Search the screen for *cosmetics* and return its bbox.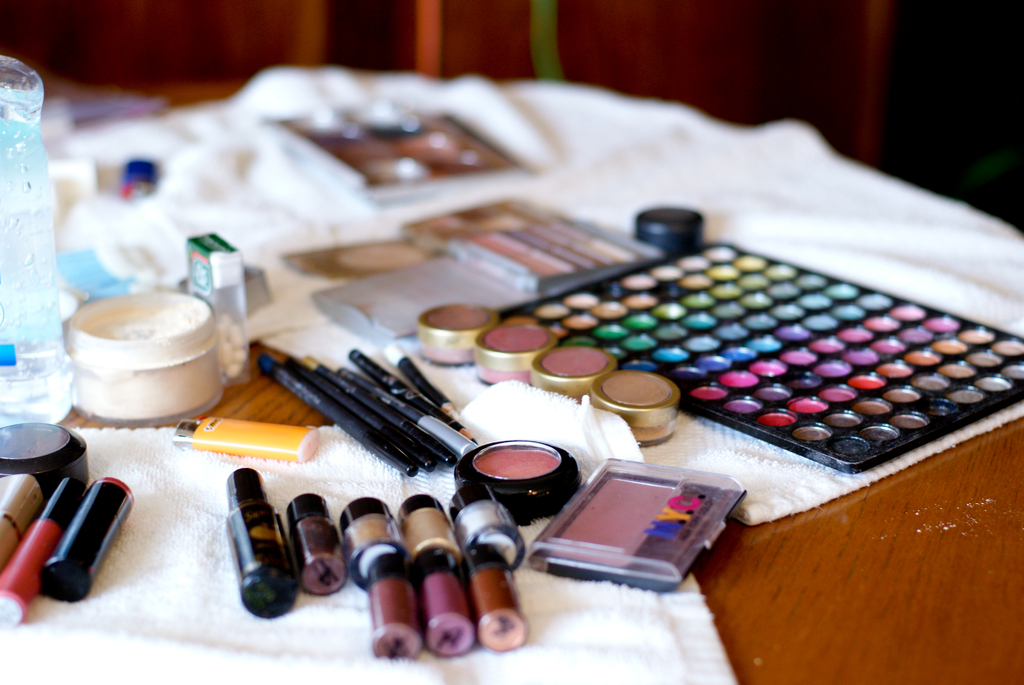
Found: {"left": 448, "top": 487, "right": 528, "bottom": 569}.
